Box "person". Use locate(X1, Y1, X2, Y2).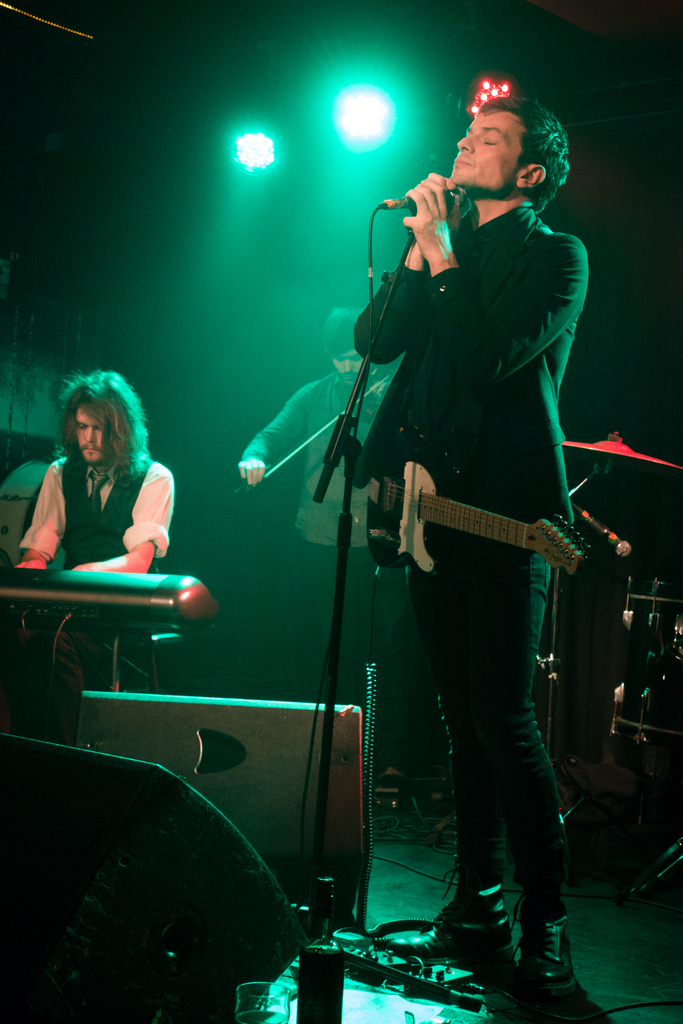
locate(318, 46, 605, 744).
